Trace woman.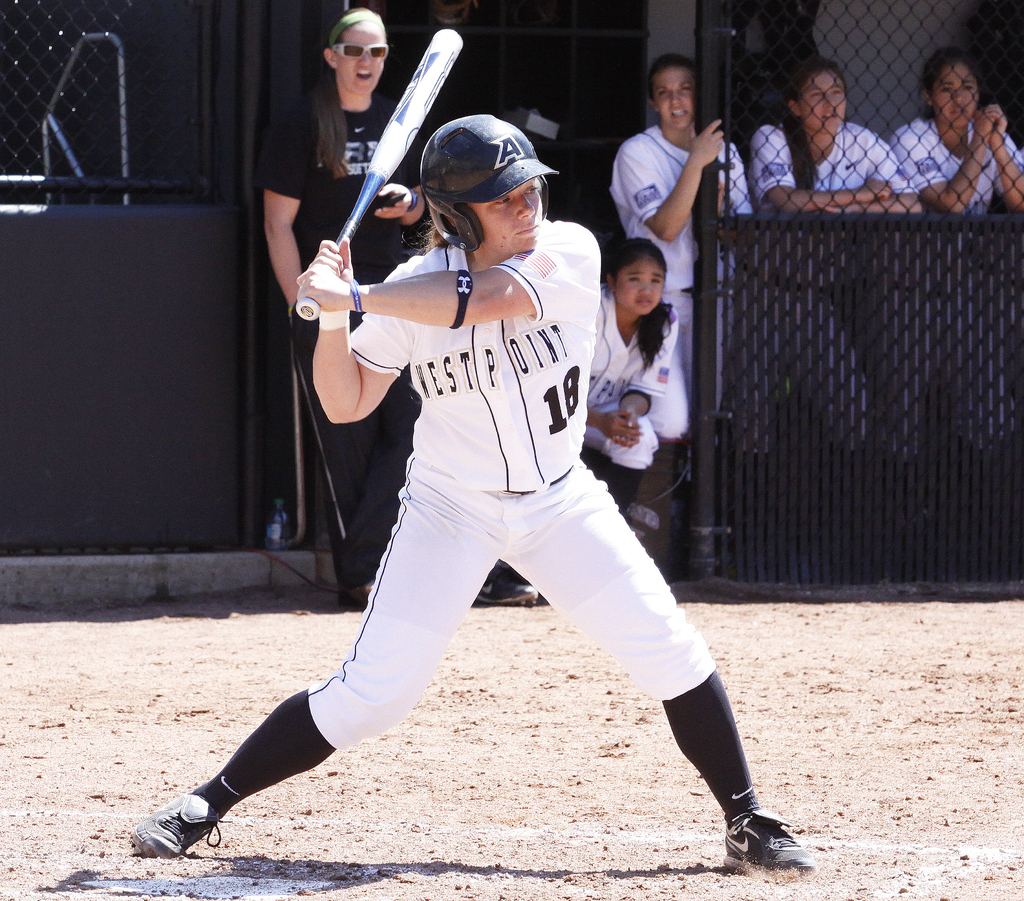
Traced to box(485, 236, 676, 608).
